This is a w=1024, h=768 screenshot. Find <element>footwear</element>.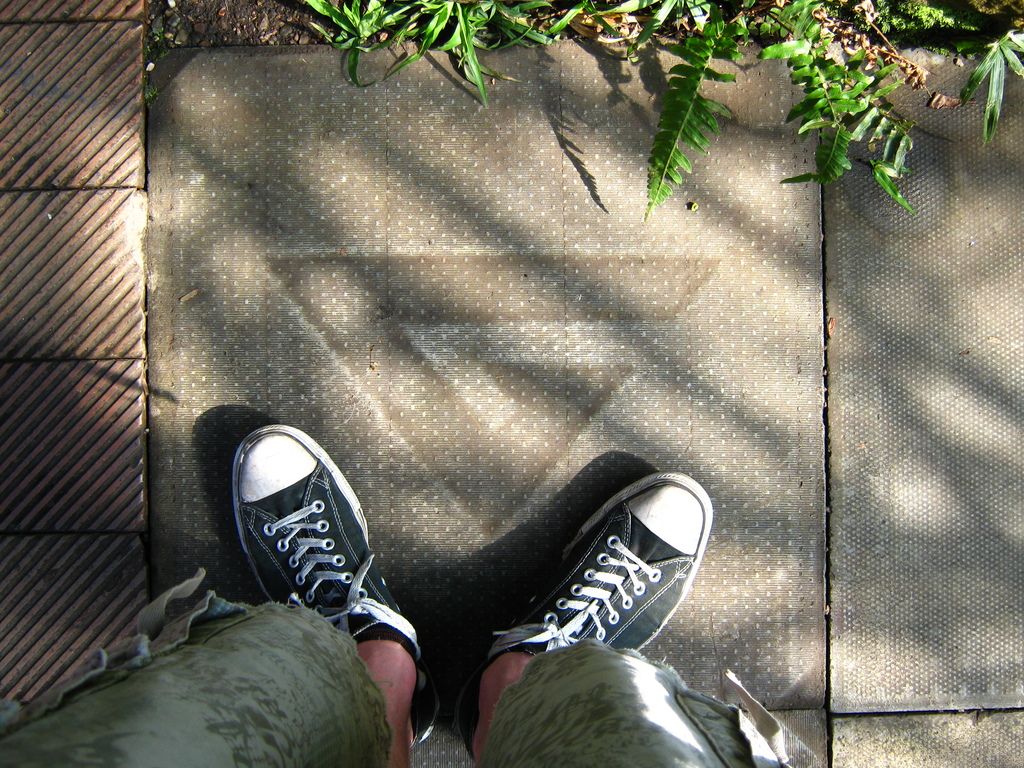
Bounding box: <region>215, 420, 404, 684</region>.
